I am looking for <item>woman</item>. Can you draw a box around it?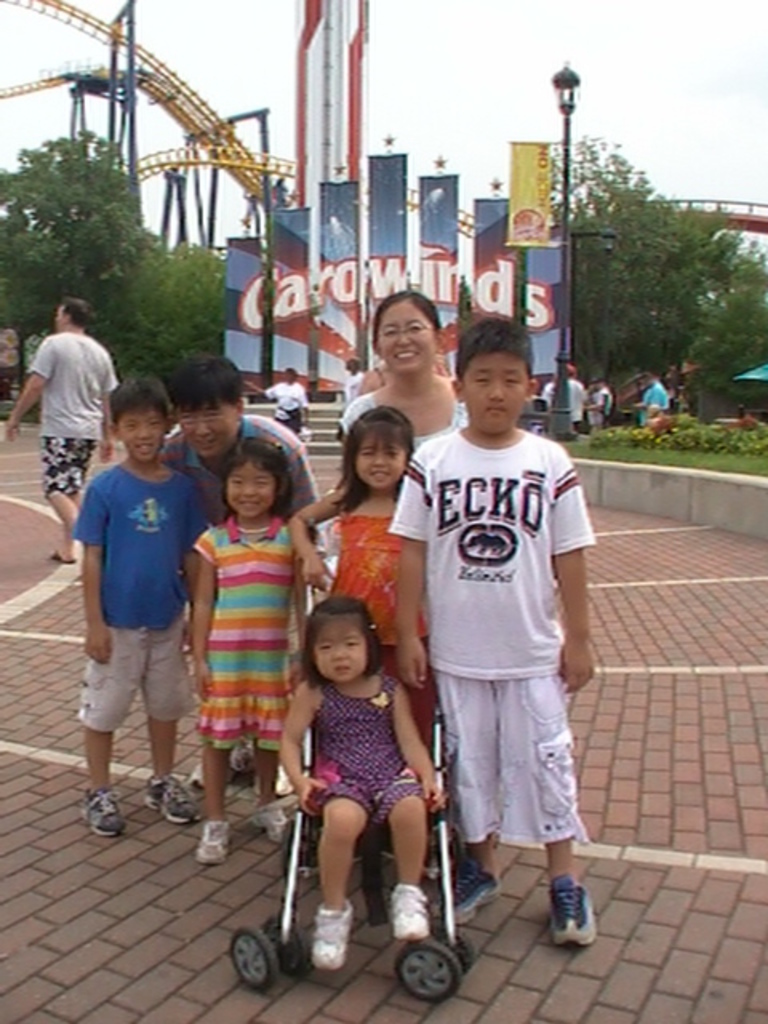
Sure, the bounding box is locate(338, 291, 470, 491).
